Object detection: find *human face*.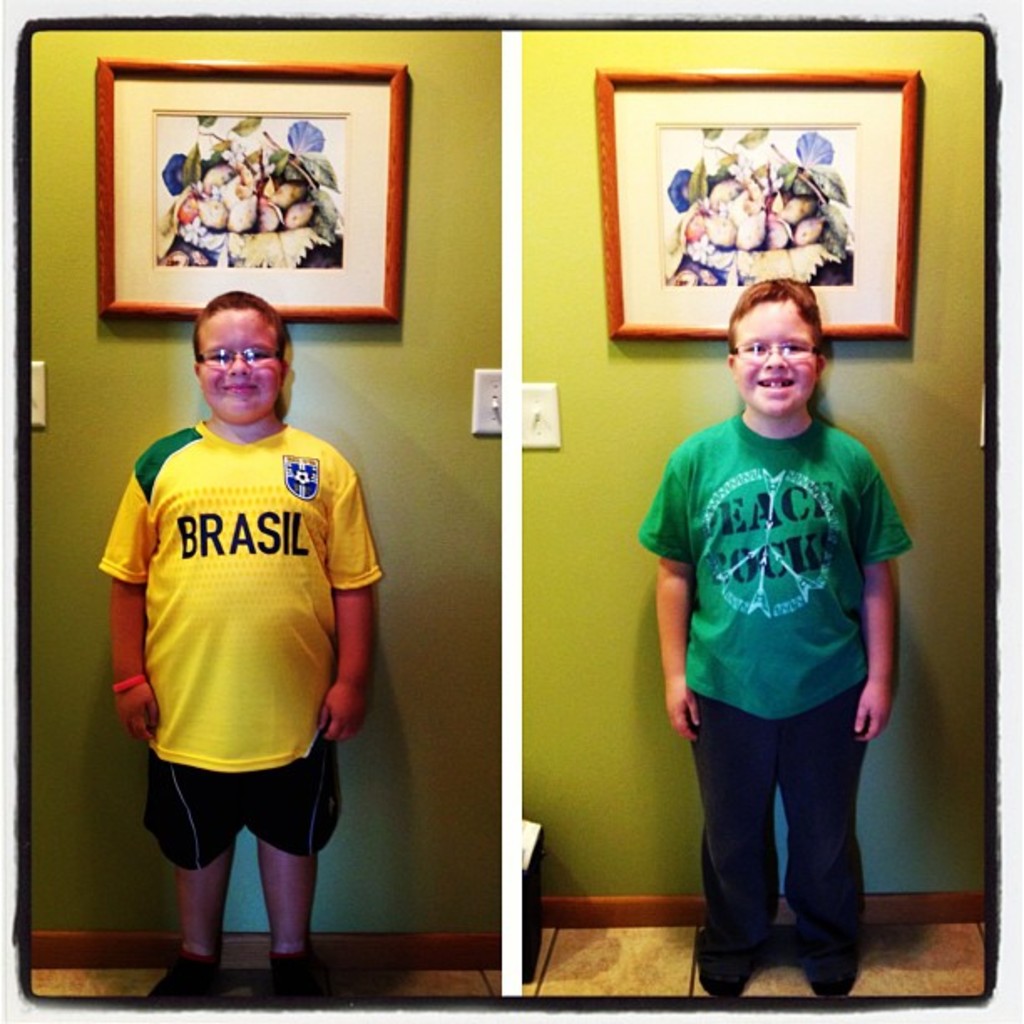
[left=199, top=308, right=283, bottom=422].
